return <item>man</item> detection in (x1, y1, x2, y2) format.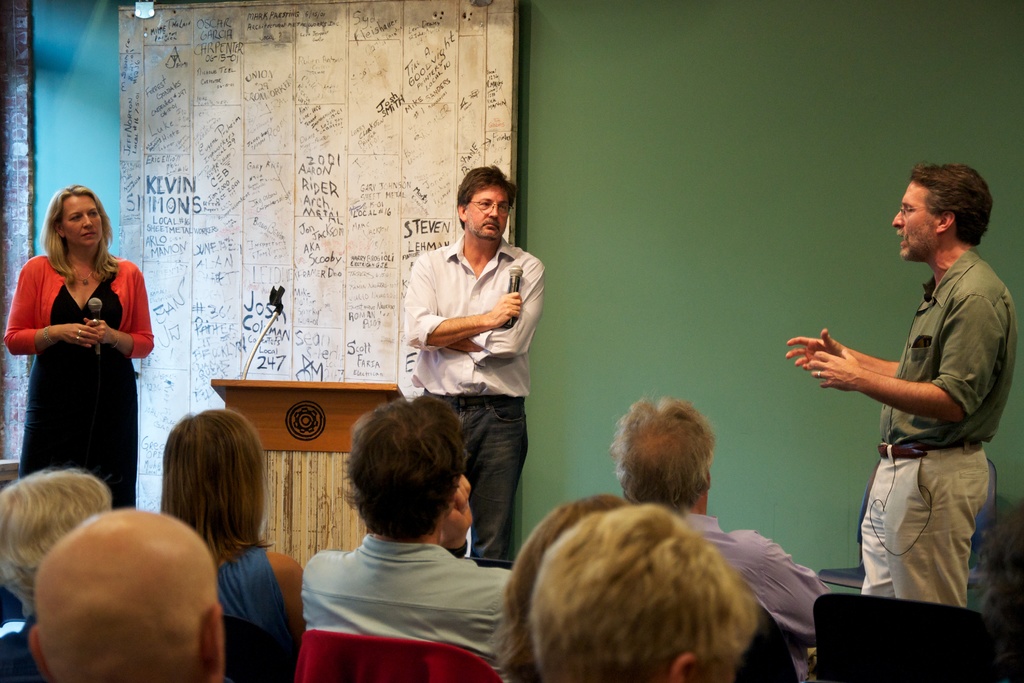
(300, 391, 514, 682).
